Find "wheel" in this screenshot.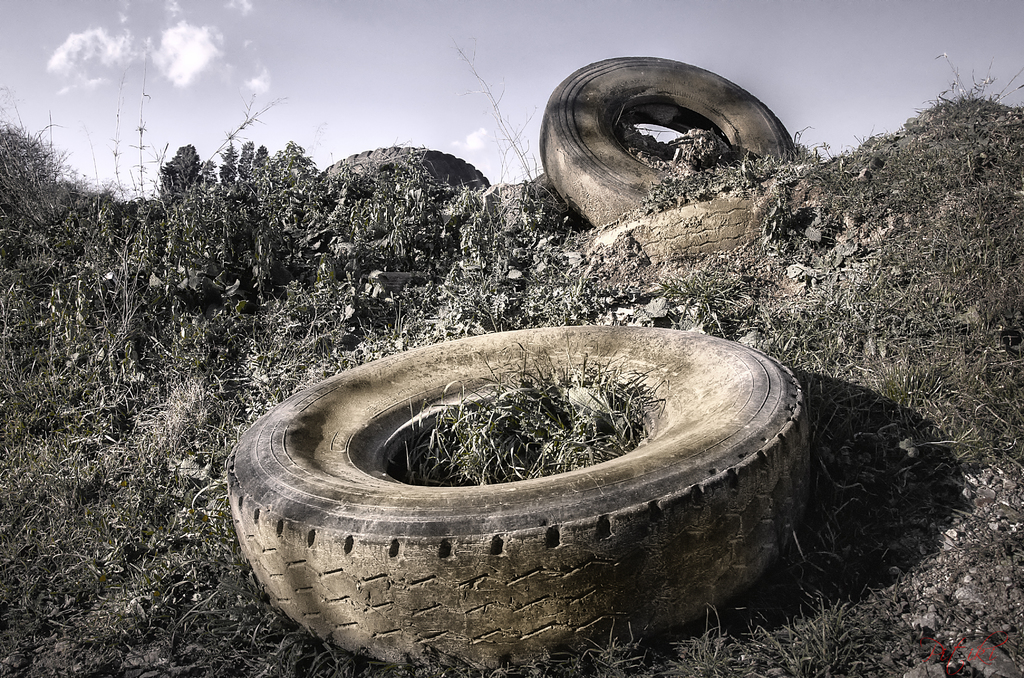
The bounding box for "wheel" is detection(593, 196, 762, 252).
